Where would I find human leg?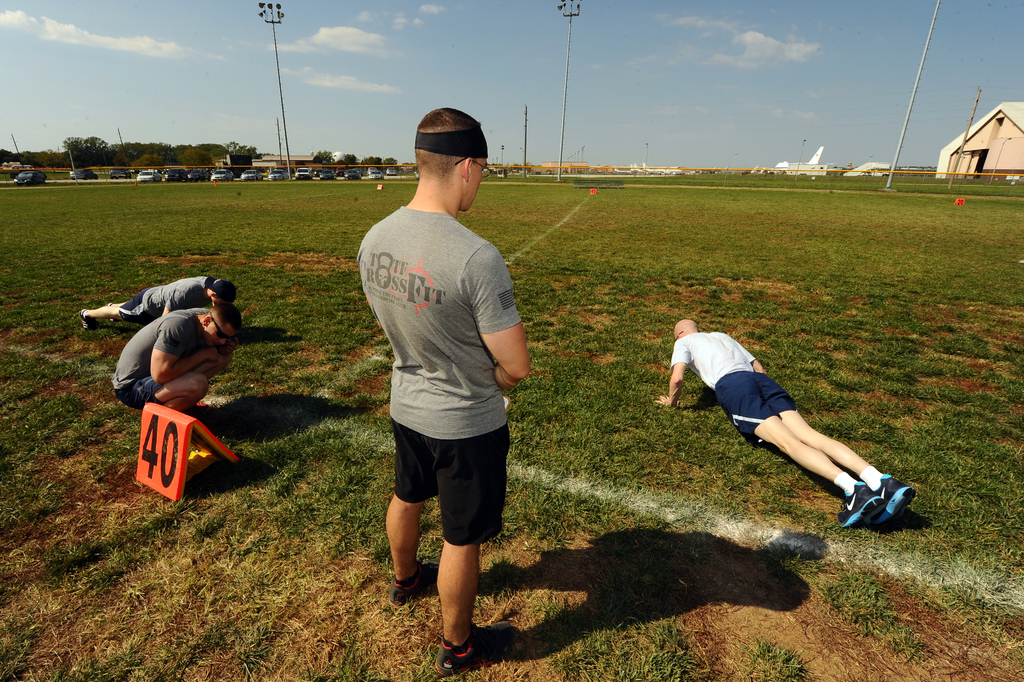
At bbox=(433, 539, 529, 681).
